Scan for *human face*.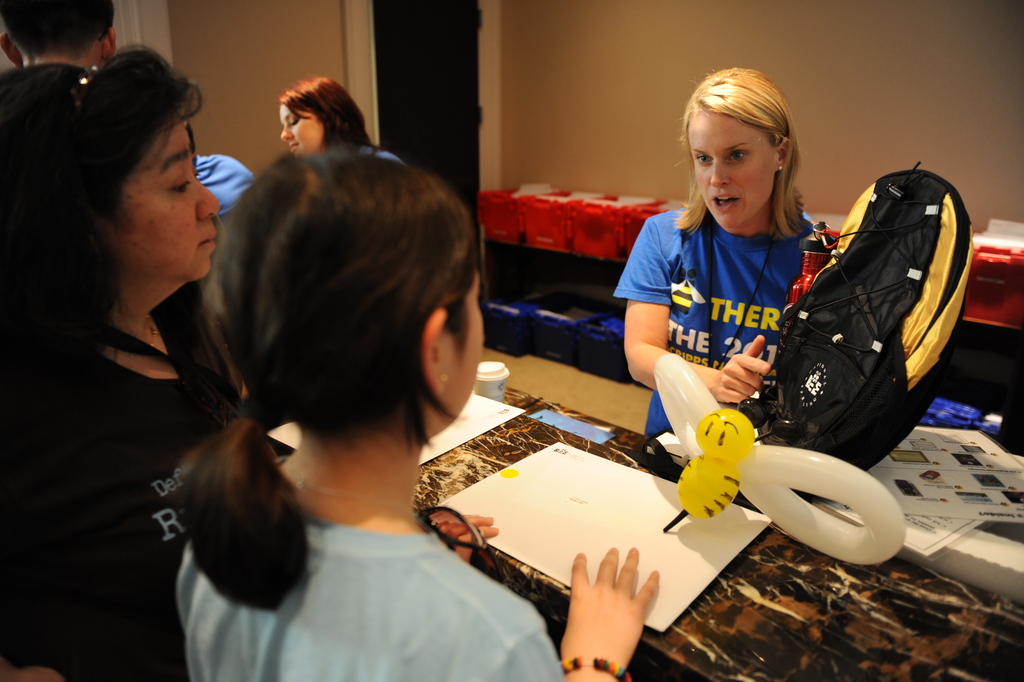
Scan result: 450/259/487/433.
